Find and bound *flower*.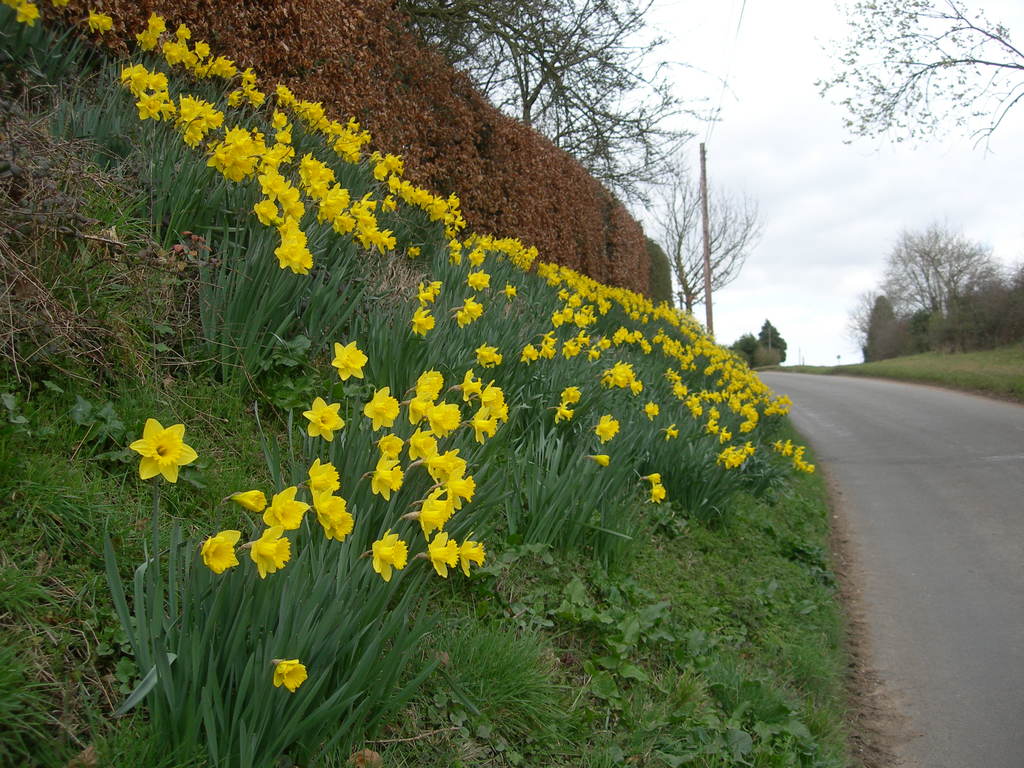
Bound: bbox=[308, 455, 342, 495].
